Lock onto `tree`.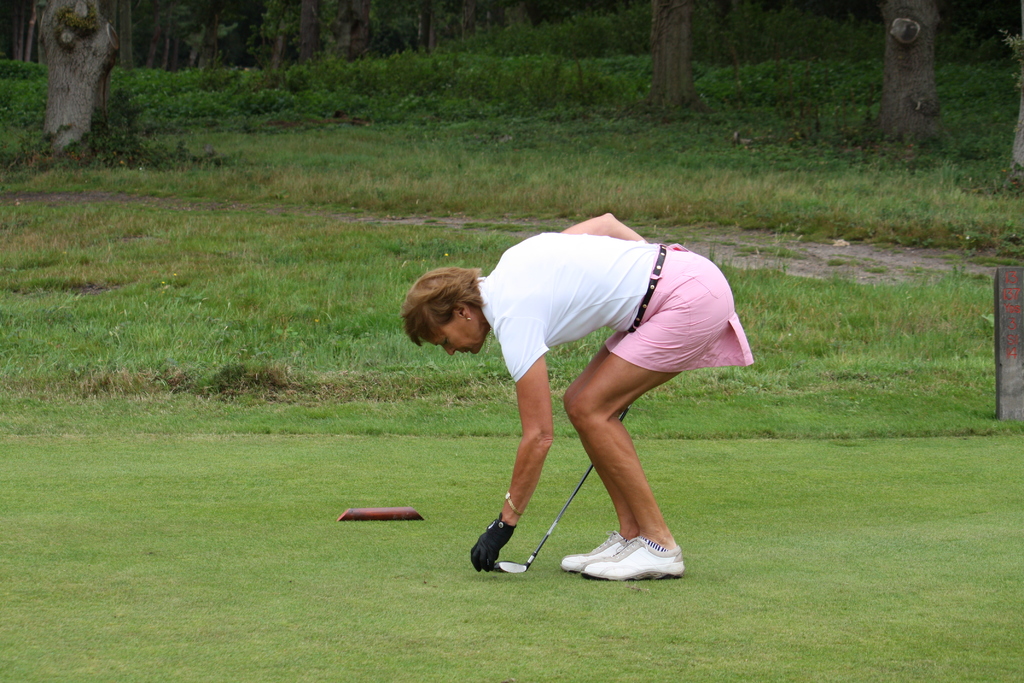
Locked: select_region(866, 0, 954, 148).
